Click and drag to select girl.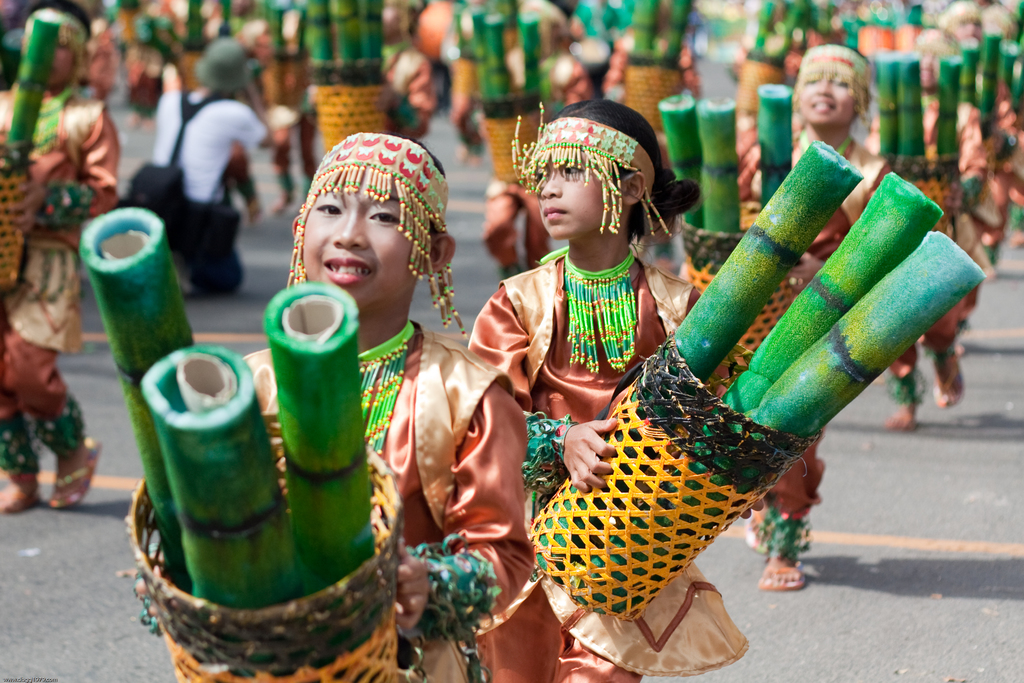
Selection: x1=134 y1=131 x2=533 y2=682.
